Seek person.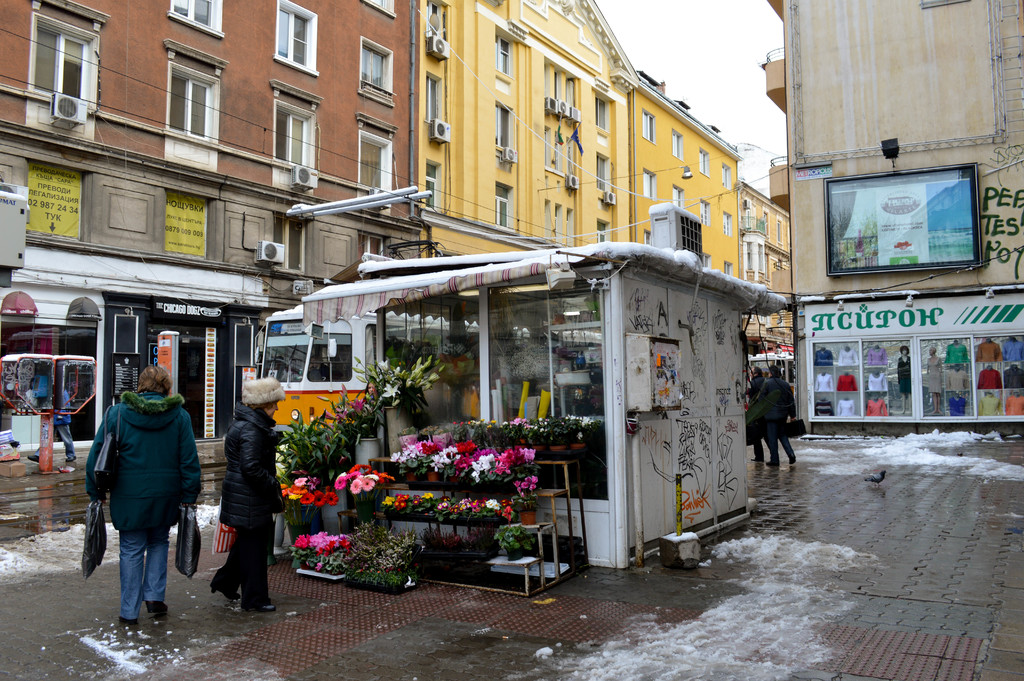
box=[751, 365, 797, 462].
